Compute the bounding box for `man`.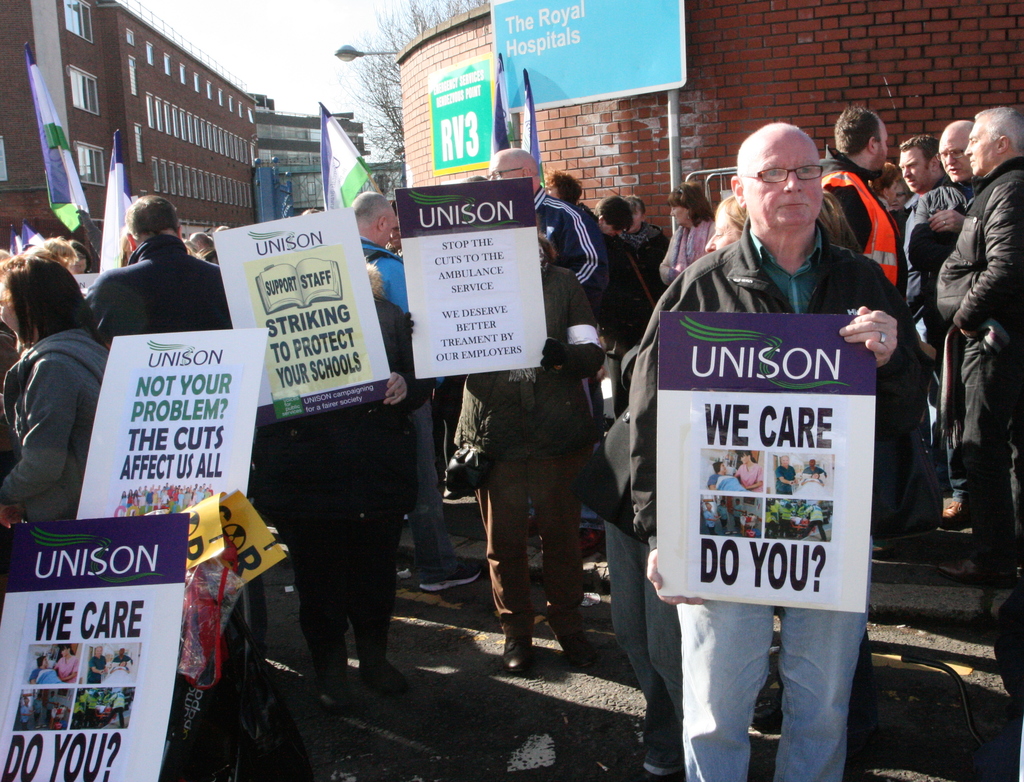
rect(908, 120, 977, 532).
